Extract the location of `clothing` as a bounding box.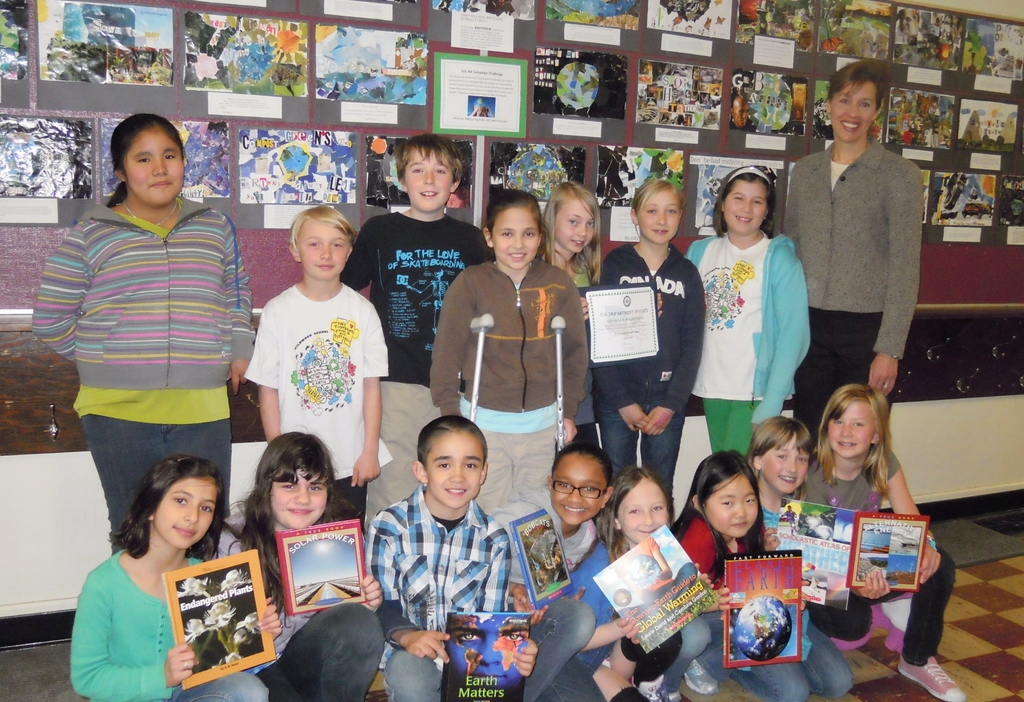
[758,490,870,701].
